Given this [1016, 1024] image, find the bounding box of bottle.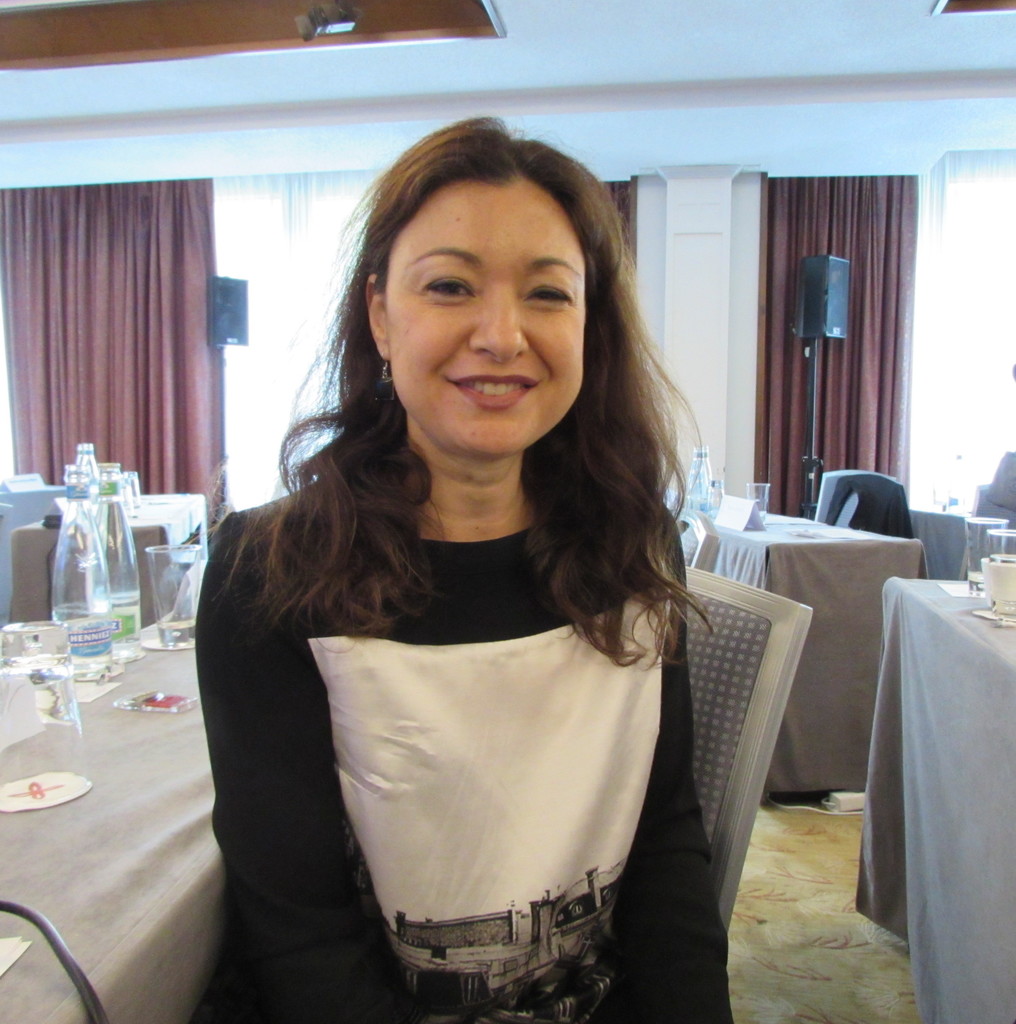
(45, 482, 111, 684).
